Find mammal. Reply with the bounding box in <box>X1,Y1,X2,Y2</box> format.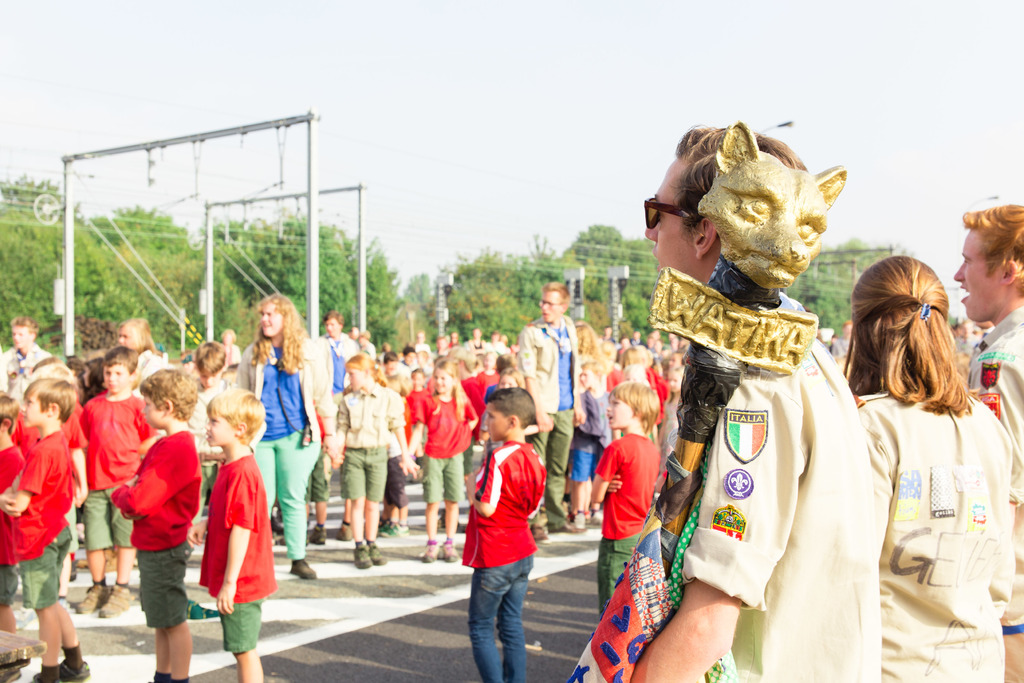
<box>616,333,634,364</box>.
